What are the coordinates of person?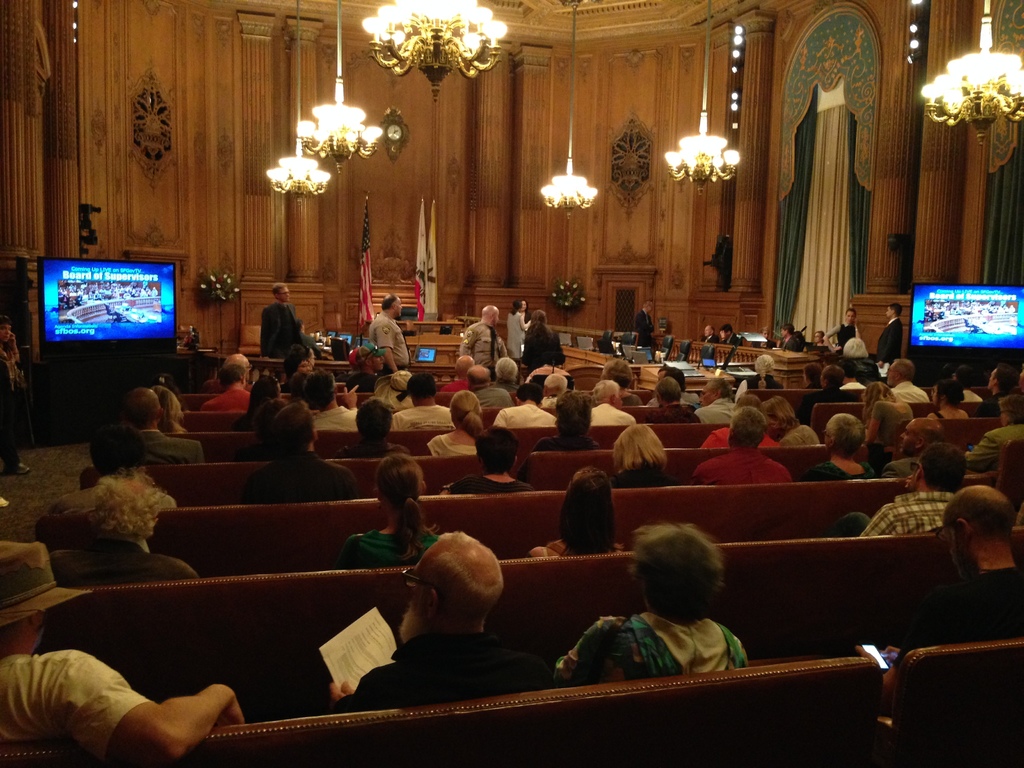
bbox=(642, 372, 703, 425).
